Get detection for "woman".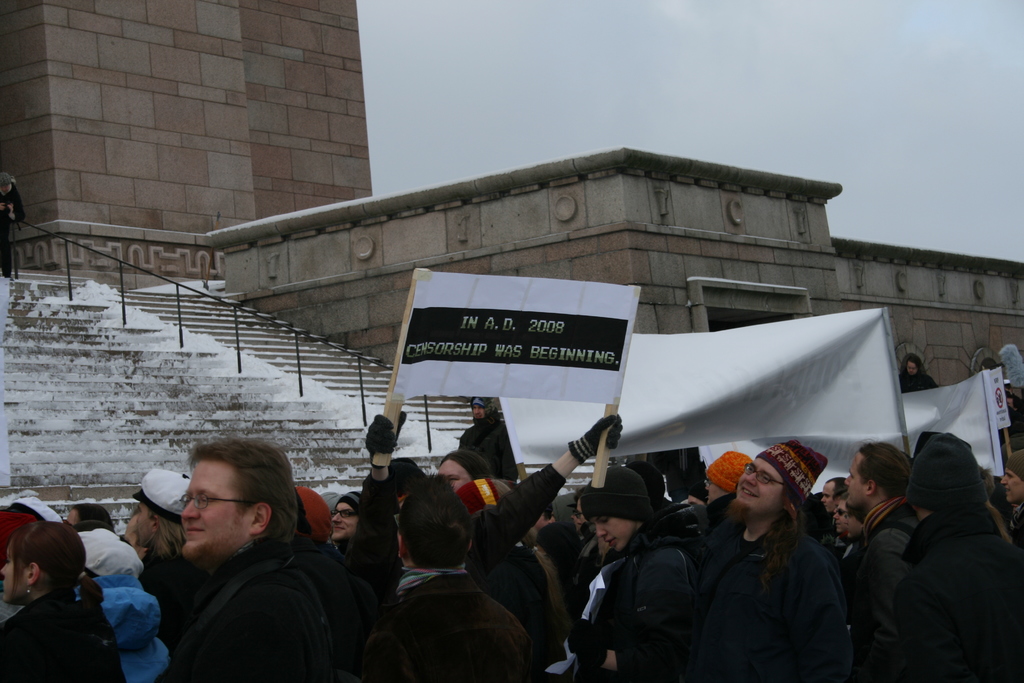
Detection: box=[699, 437, 851, 678].
